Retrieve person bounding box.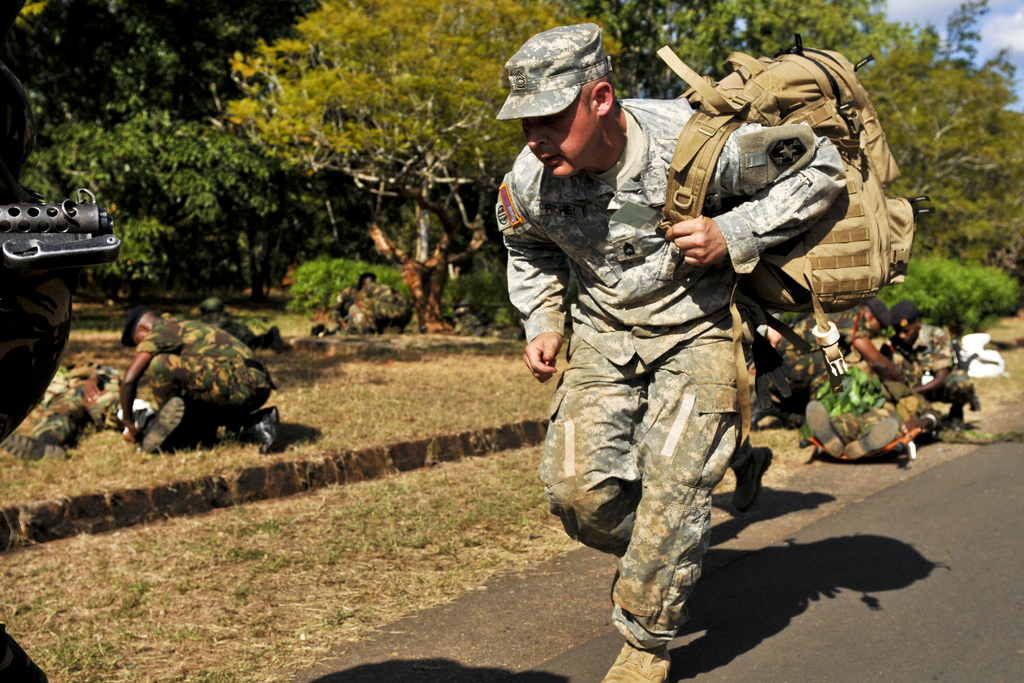
Bounding box: 748,290,888,402.
